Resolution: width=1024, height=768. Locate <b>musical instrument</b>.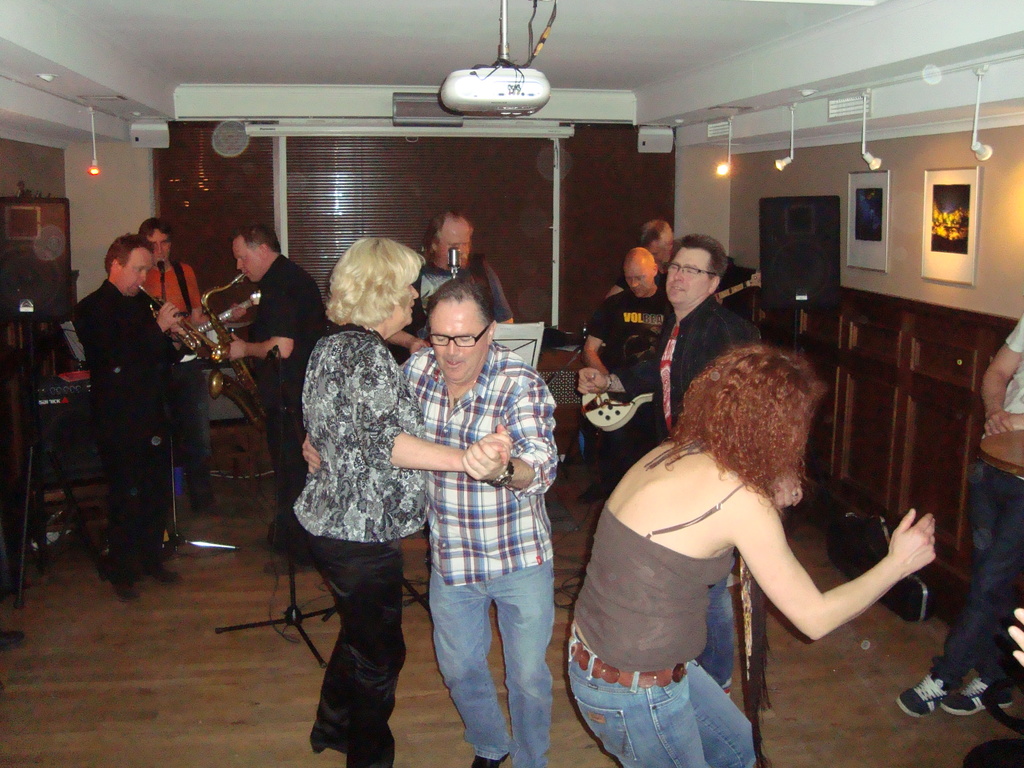
l=202, t=262, r=271, b=434.
